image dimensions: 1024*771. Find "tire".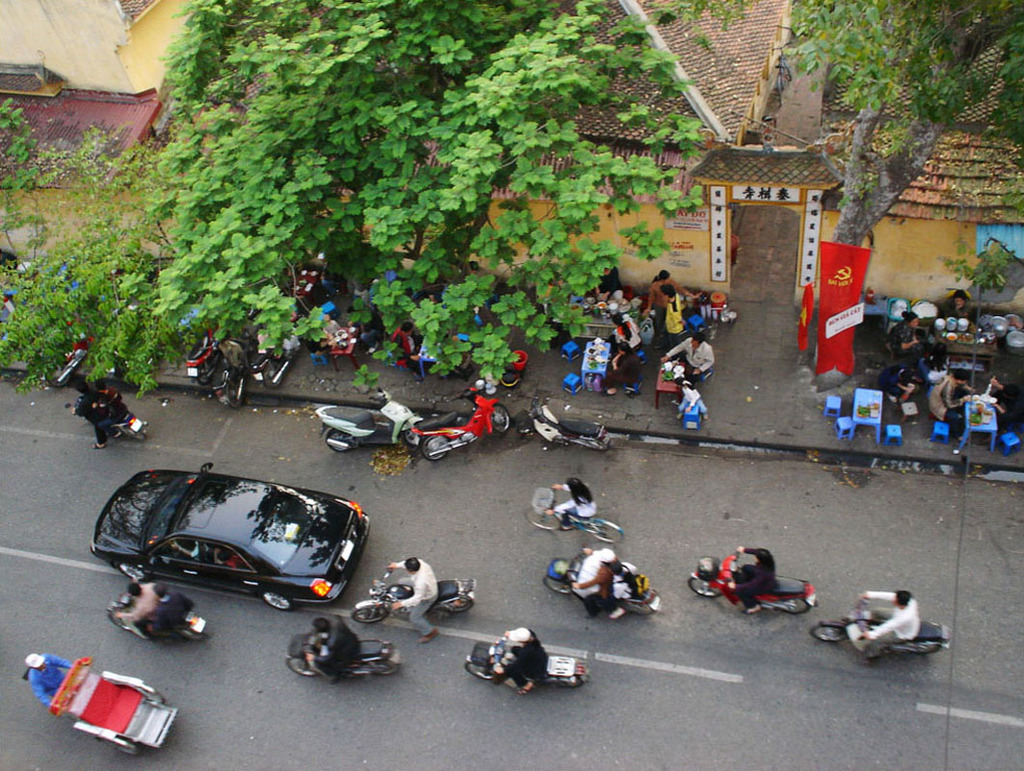
region(629, 601, 655, 616).
